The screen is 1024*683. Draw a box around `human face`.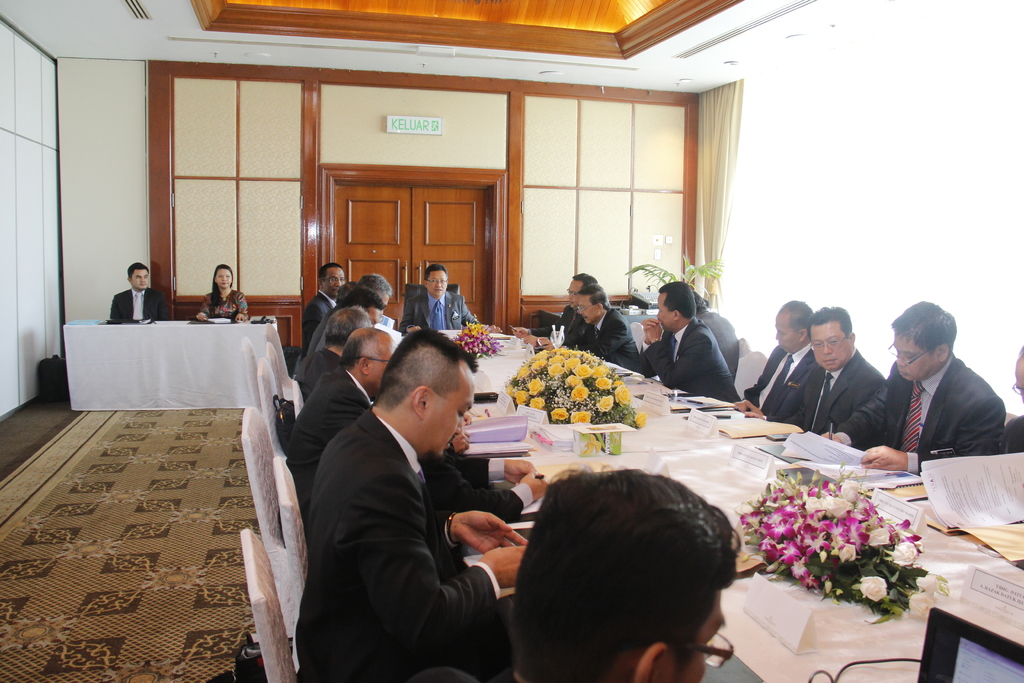
x1=321, y1=267, x2=349, y2=298.
